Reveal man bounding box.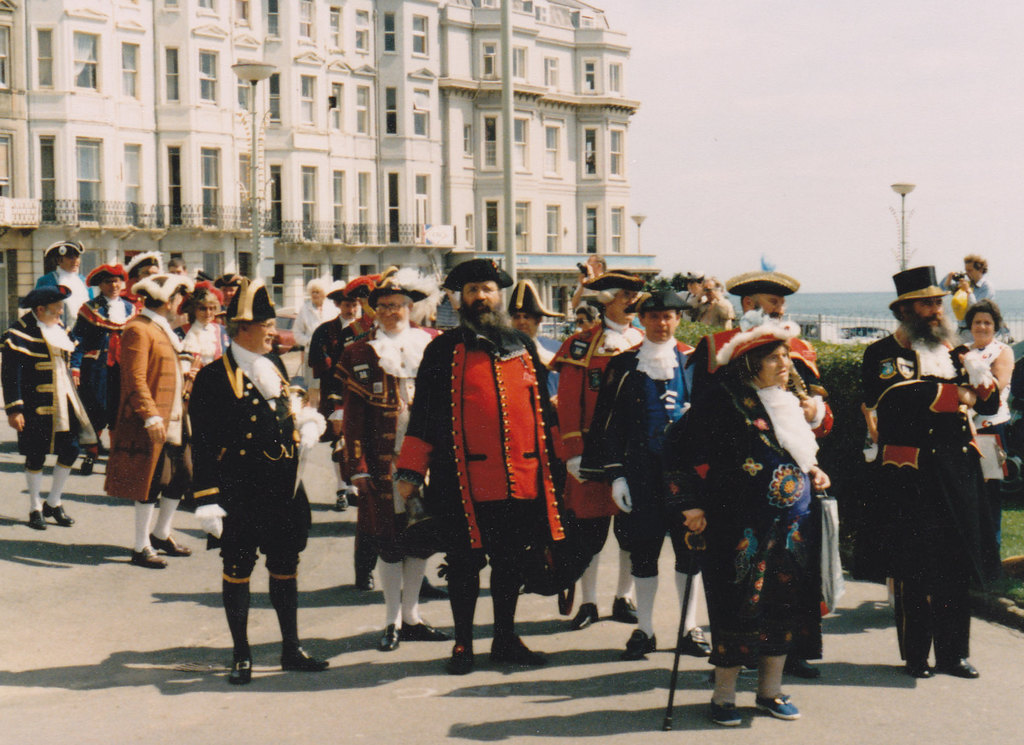
Revealed: l=391, t=258, r=571, b=669.
